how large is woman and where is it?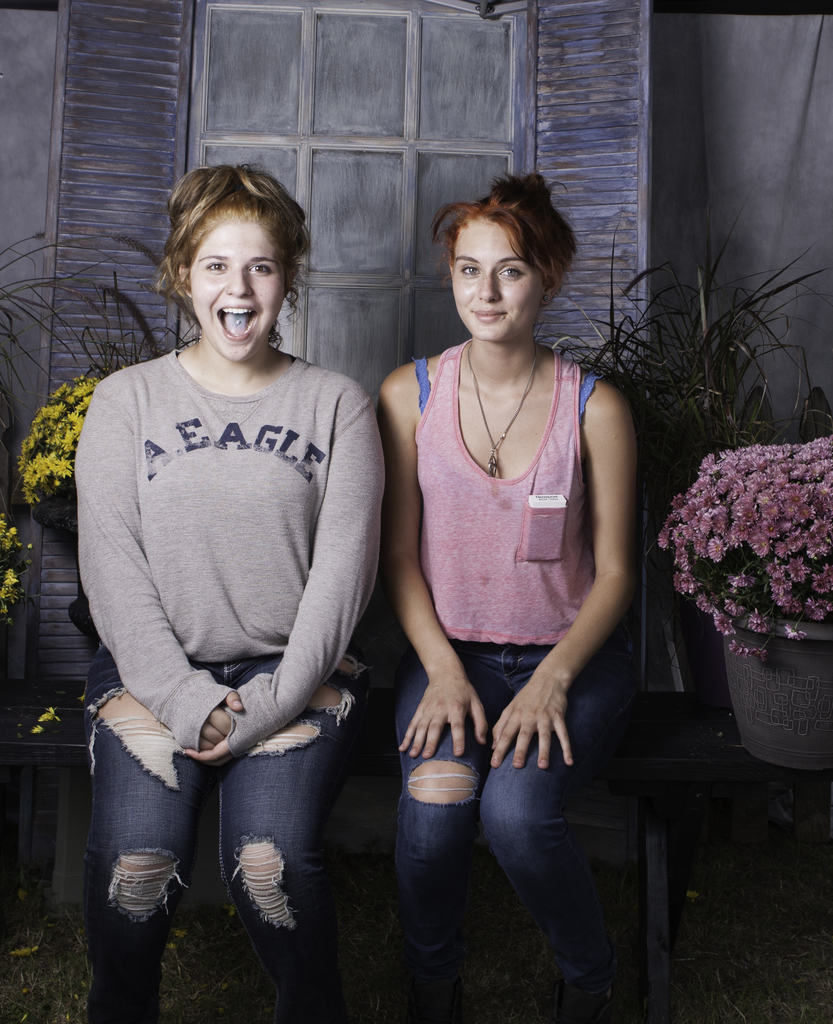
Bounding box: BBox(85, 163, 391, 1023).
